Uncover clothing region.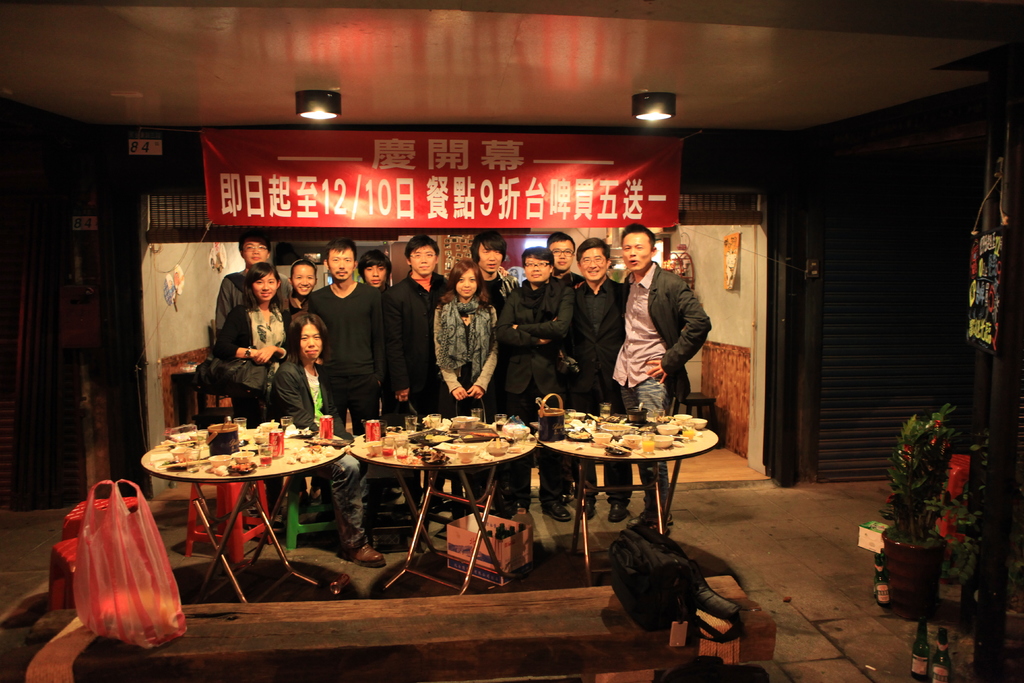
Uncovered: rect(425, 276, 495, 408).
